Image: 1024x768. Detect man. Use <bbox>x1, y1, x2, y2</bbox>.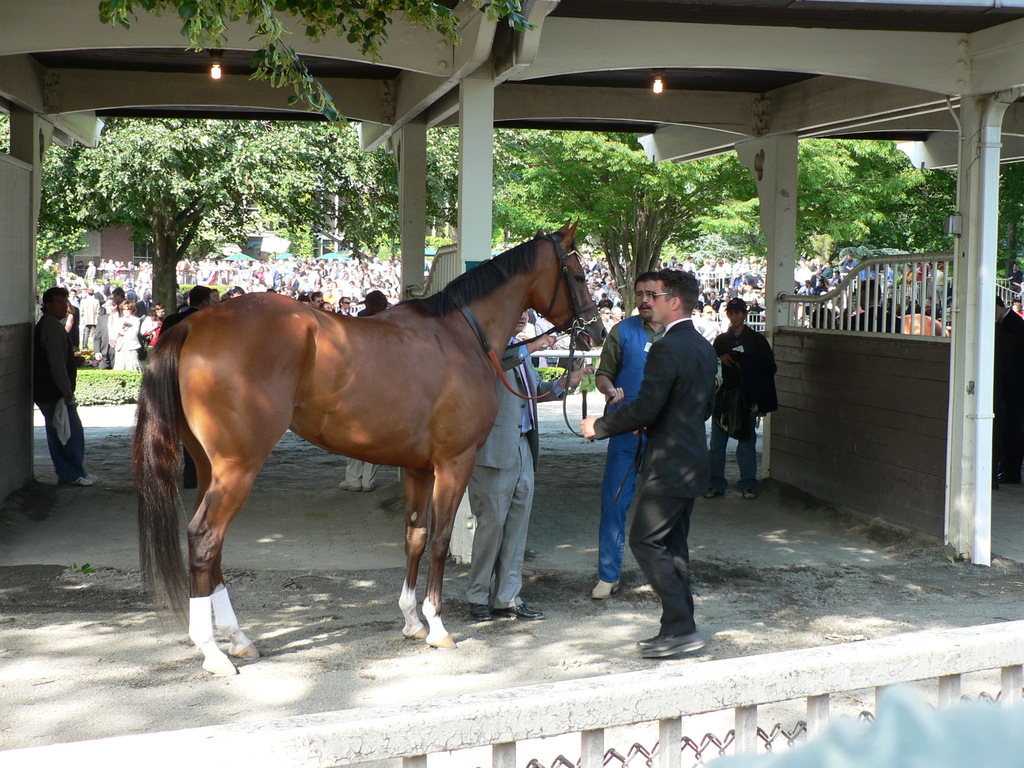
<bbox>460, 307, 589, 619</bbox>.
